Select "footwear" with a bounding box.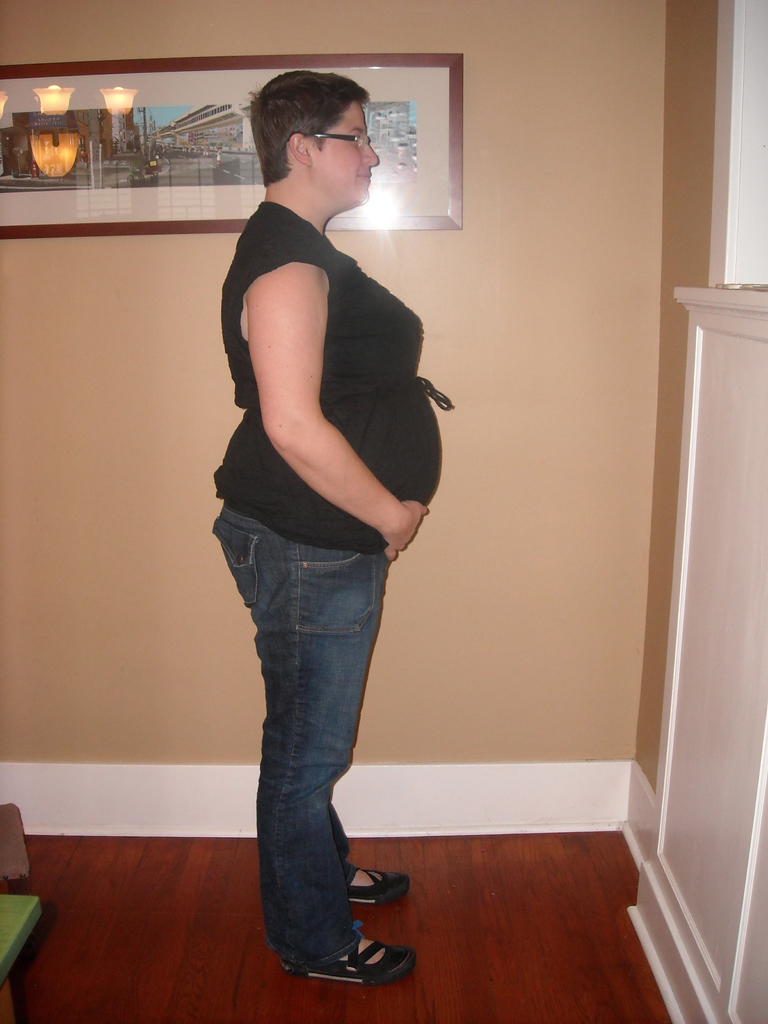
crop(343, 867, 410, 914).
